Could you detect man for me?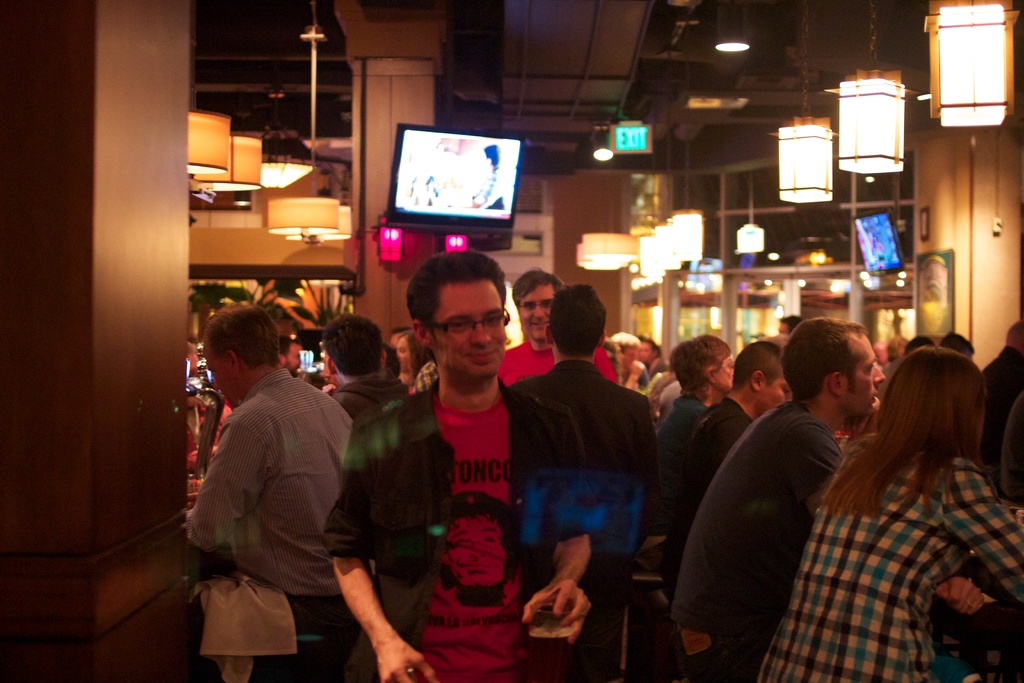
Detection result: <bbox>319, 311, 410, 415</bbox>.
